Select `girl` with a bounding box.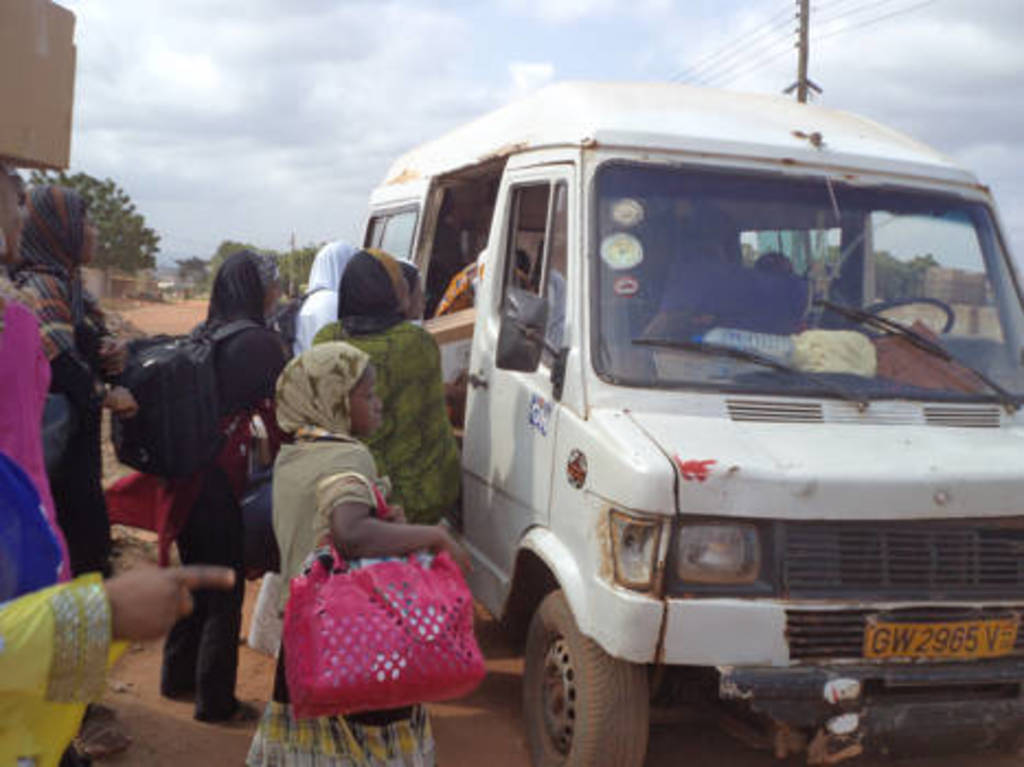
160/254/285/719.
